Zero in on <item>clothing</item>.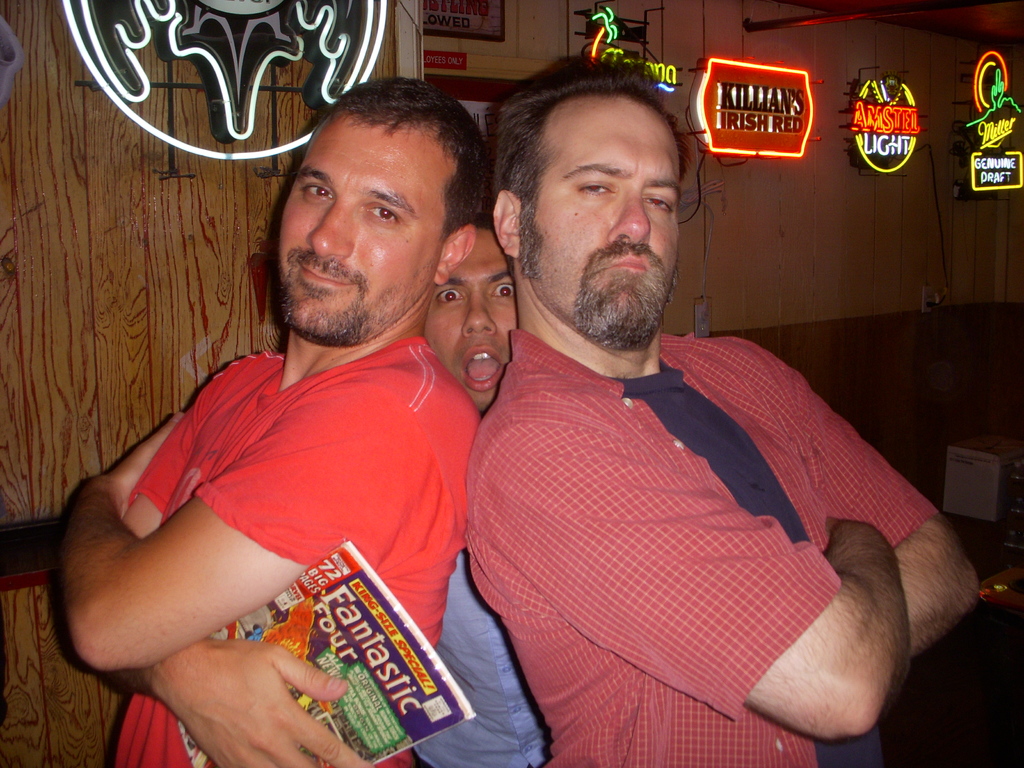
Zeroed in: l=410, t=550, r=552, b=767.
